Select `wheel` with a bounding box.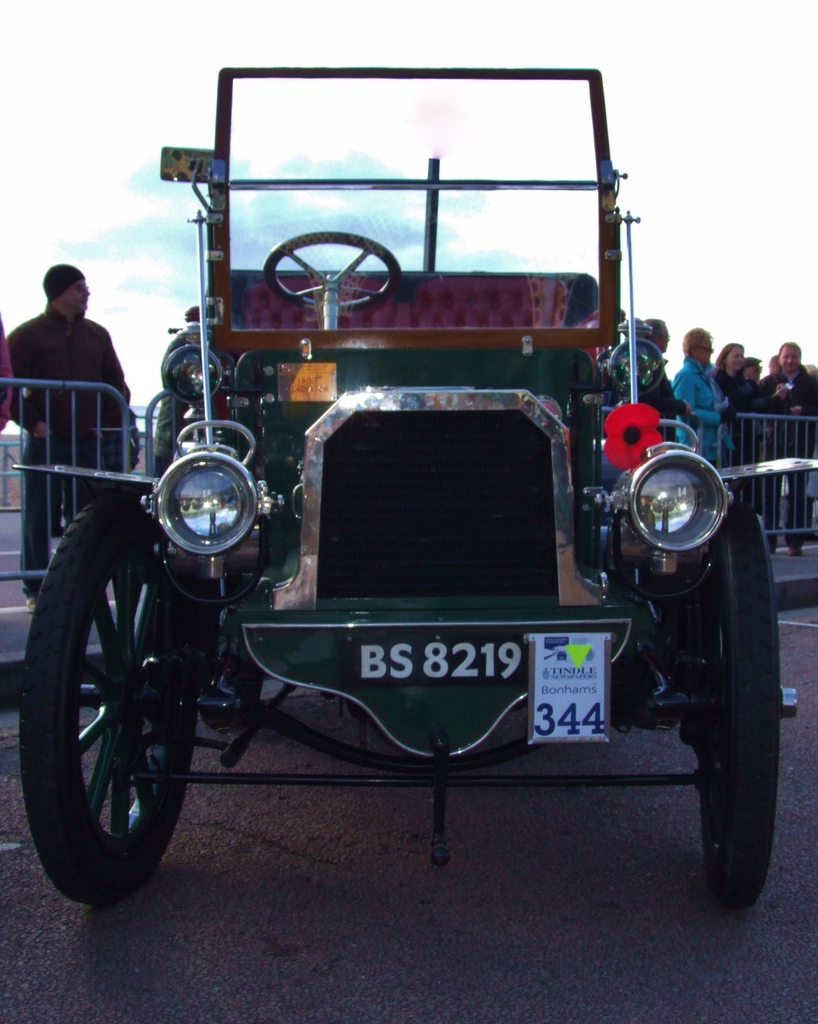
l=702, t=522, r=788, b=926.
